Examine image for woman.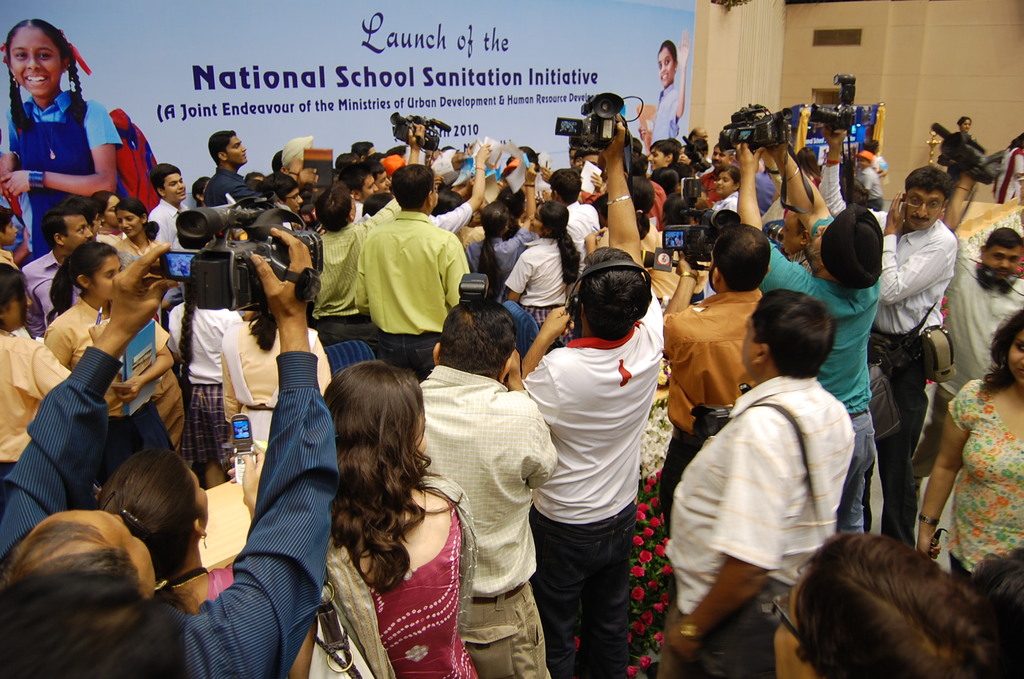
Examination result: 703,164,744,238.
